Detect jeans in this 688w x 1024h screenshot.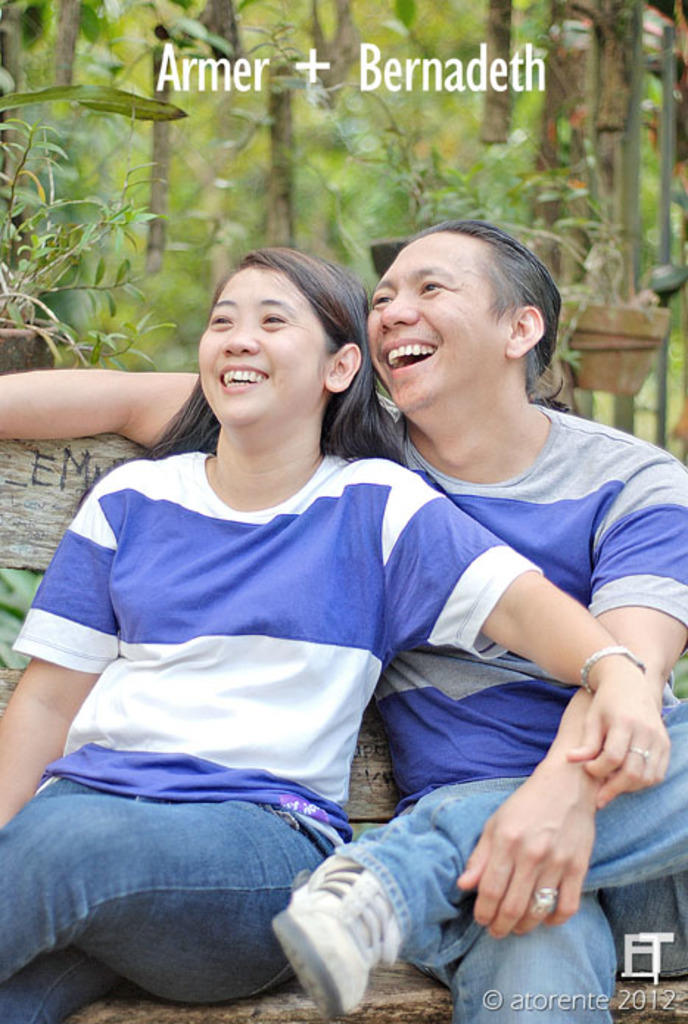
Detection: 0:775:324:1023.
